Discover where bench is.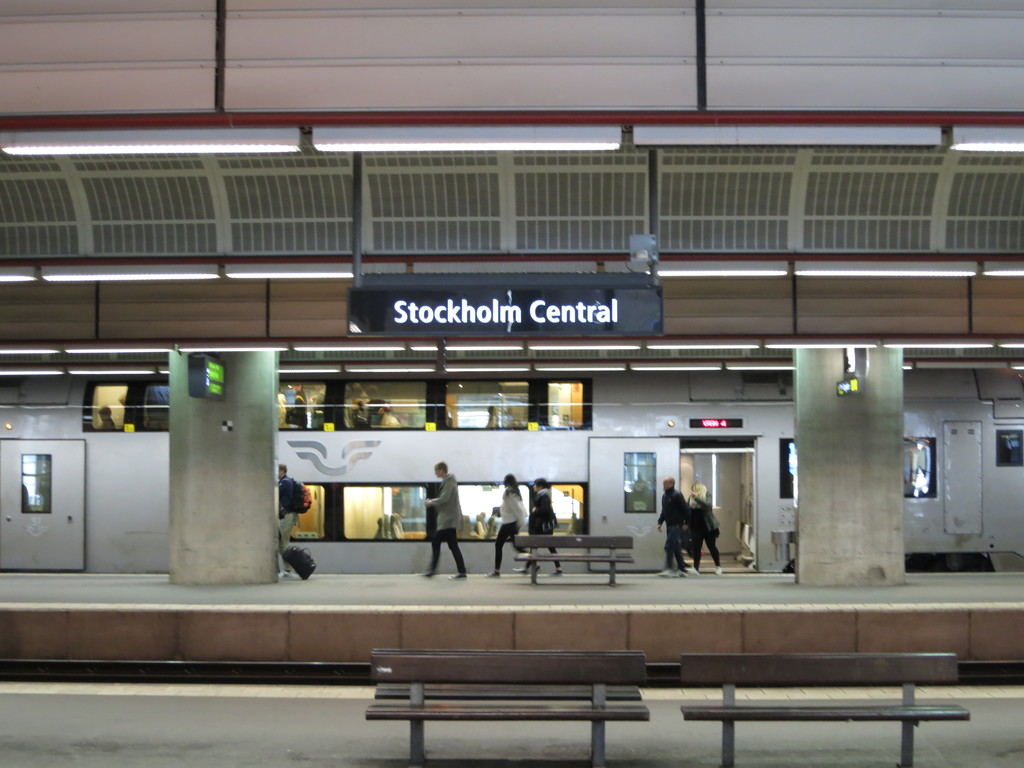
Discovered at left=357, top=652, right=710, bottom=761.
